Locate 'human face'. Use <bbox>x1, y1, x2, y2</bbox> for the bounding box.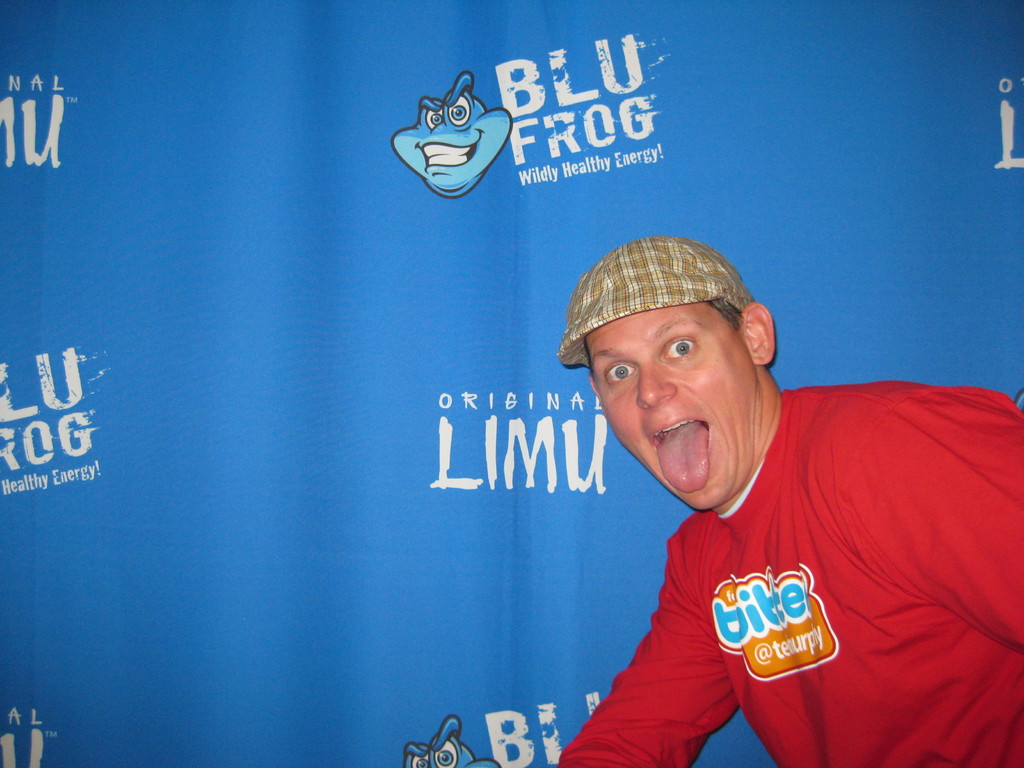
<bbox>584, 301, 756, 512</bbox>.
